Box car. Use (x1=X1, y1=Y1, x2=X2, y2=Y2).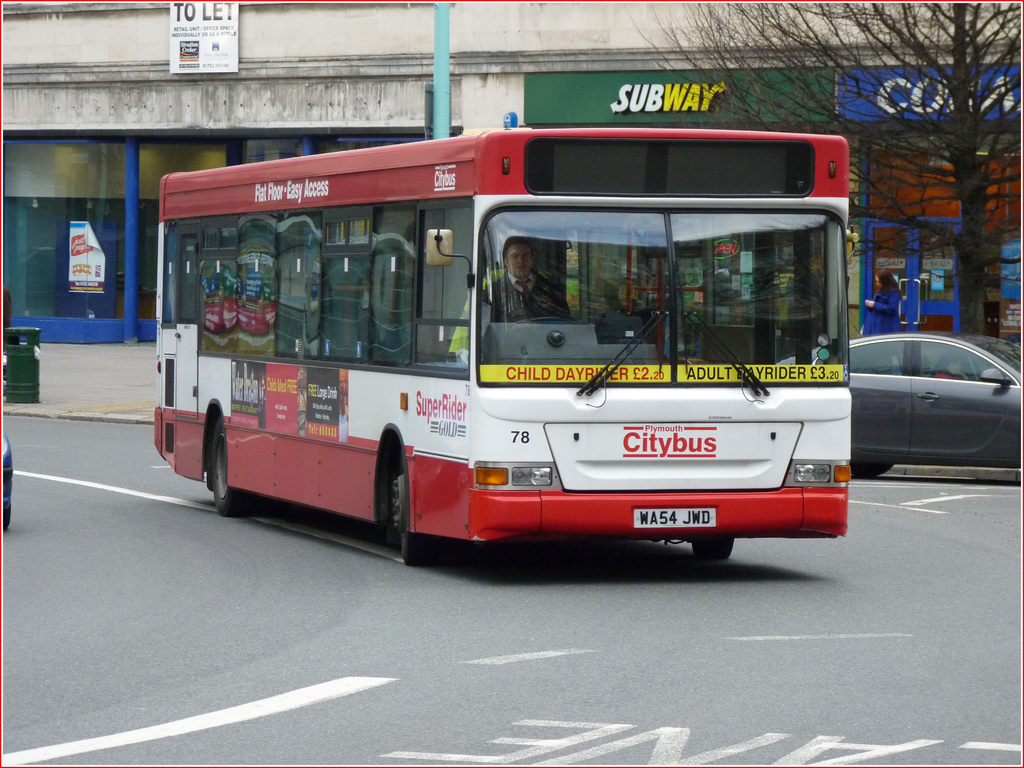
(x1=767, y1=328, x2=1023, y2=481).
